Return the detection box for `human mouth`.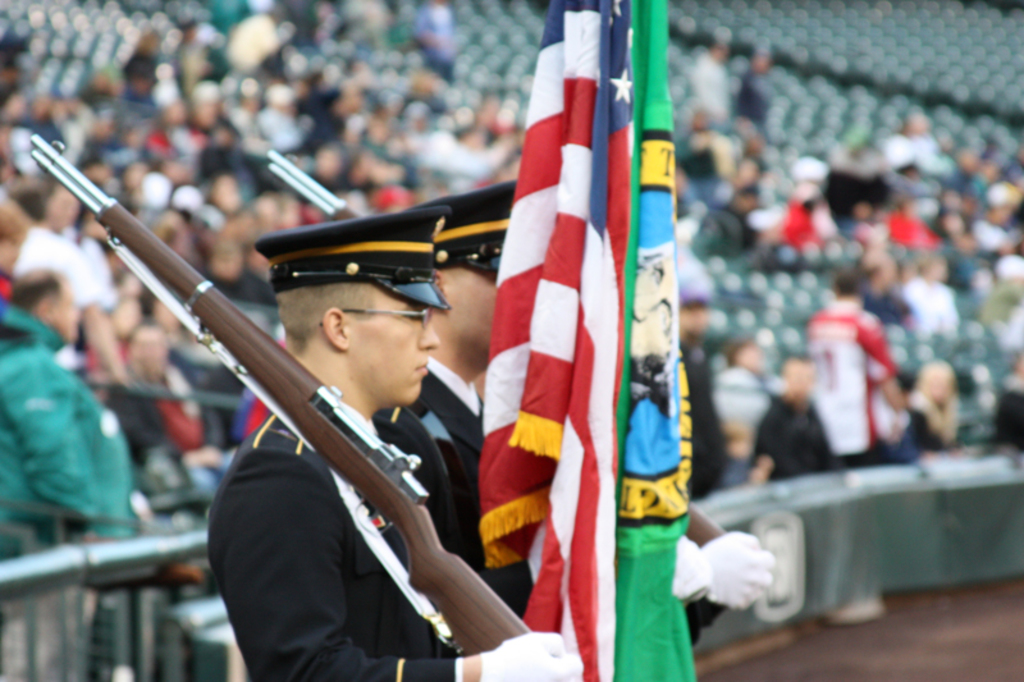
Rect(417, 367, 425, 376).
